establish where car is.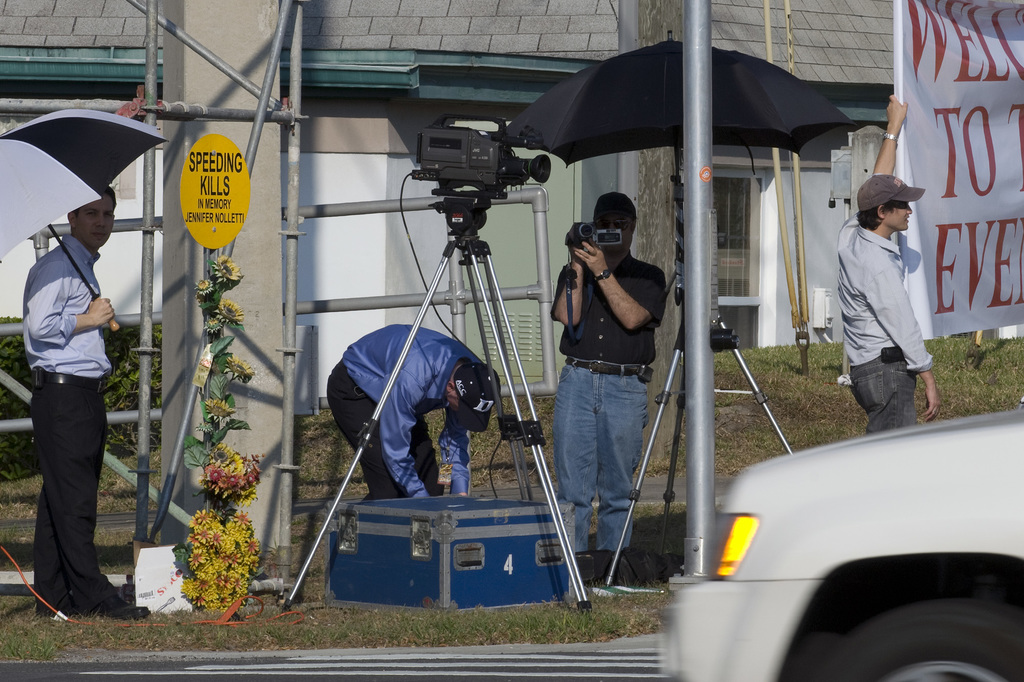
Established at [664,407,1023,681].
